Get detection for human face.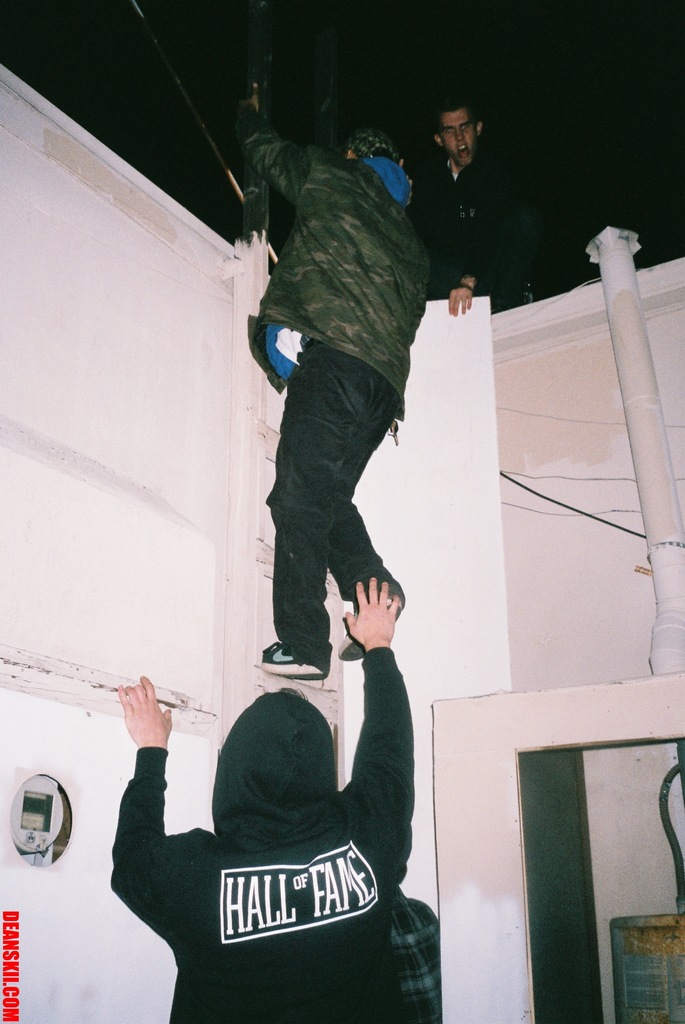
Detection: 440 106 469 168.
